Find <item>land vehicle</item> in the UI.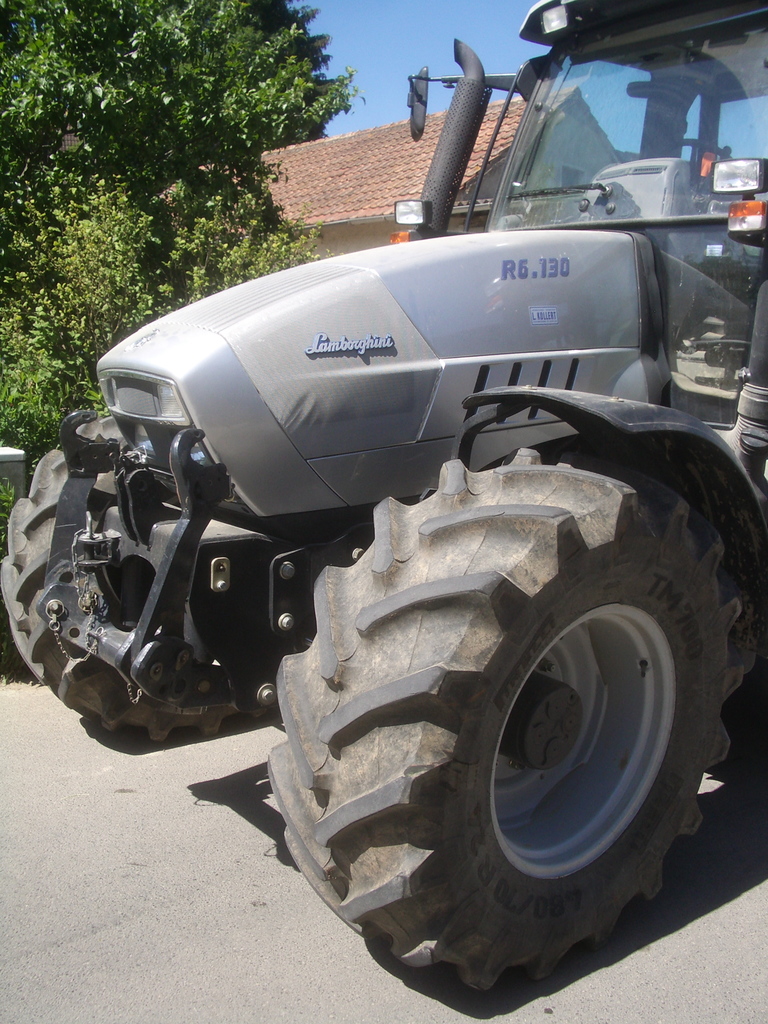
UI element at select_region(0, 0, 767, 993).
